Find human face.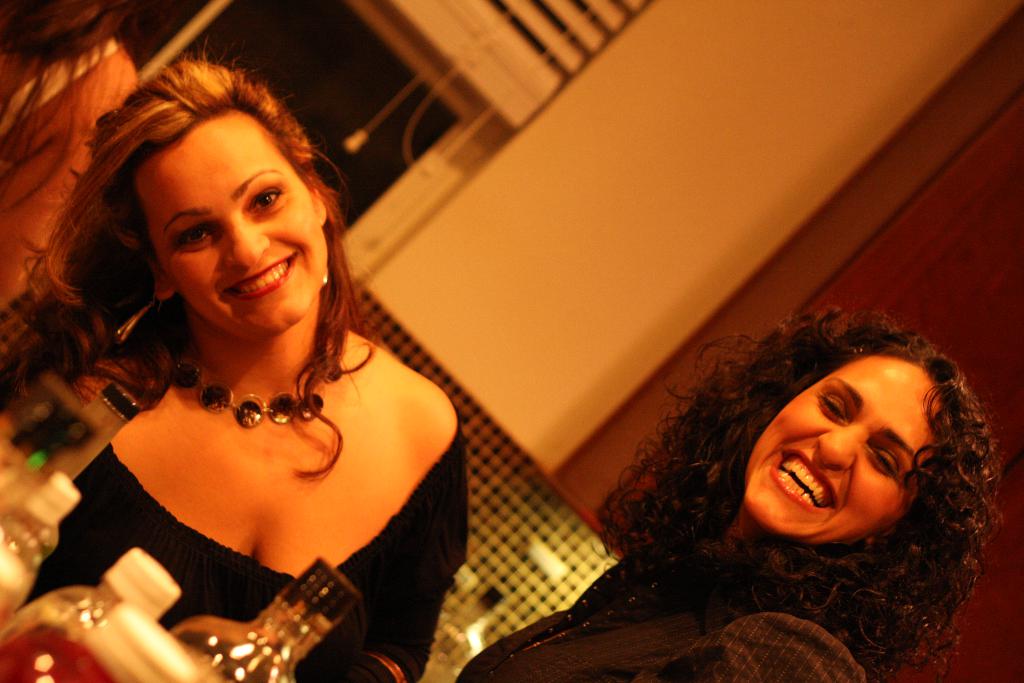
137:110:332:335.
